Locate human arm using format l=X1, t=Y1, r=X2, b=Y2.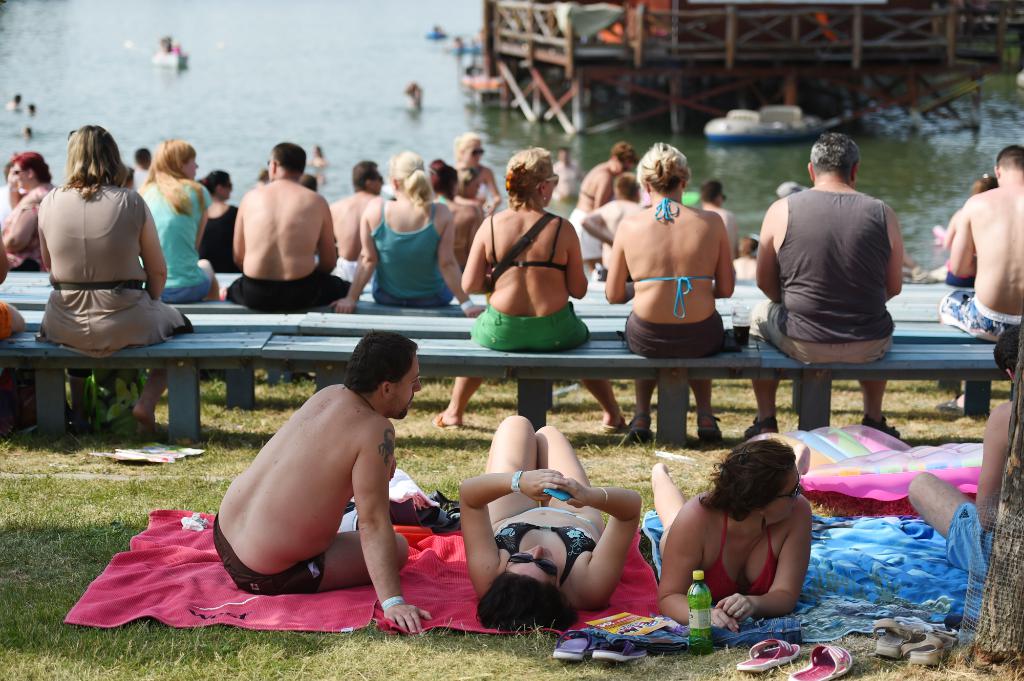
l=227, t=196, r=252, b=261.
